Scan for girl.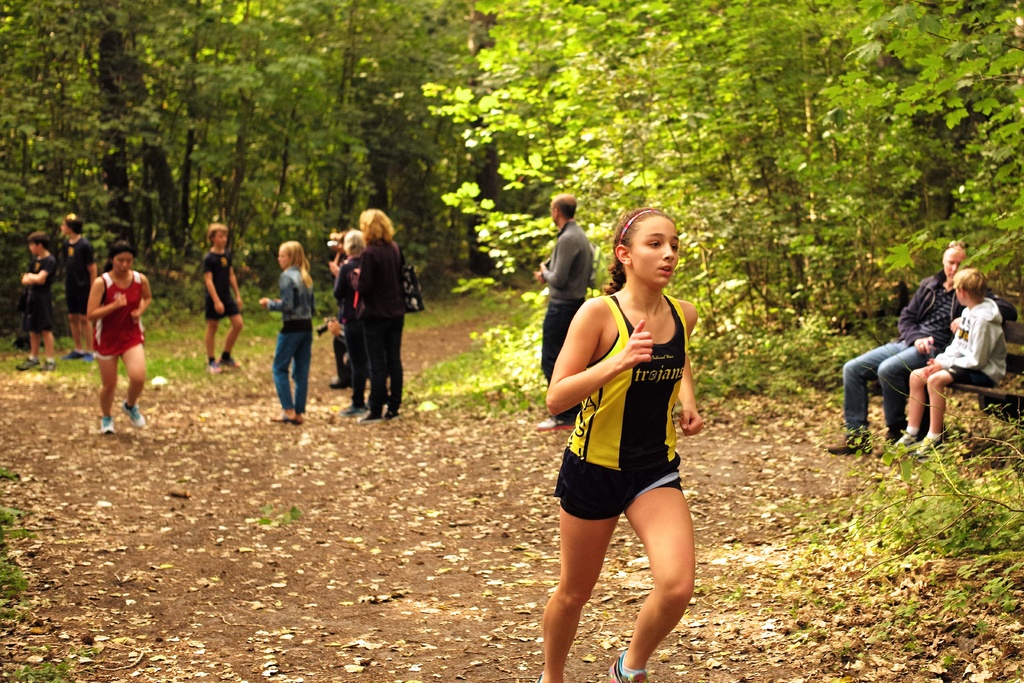
Scan result: <box>257,238,321,431</box>.
